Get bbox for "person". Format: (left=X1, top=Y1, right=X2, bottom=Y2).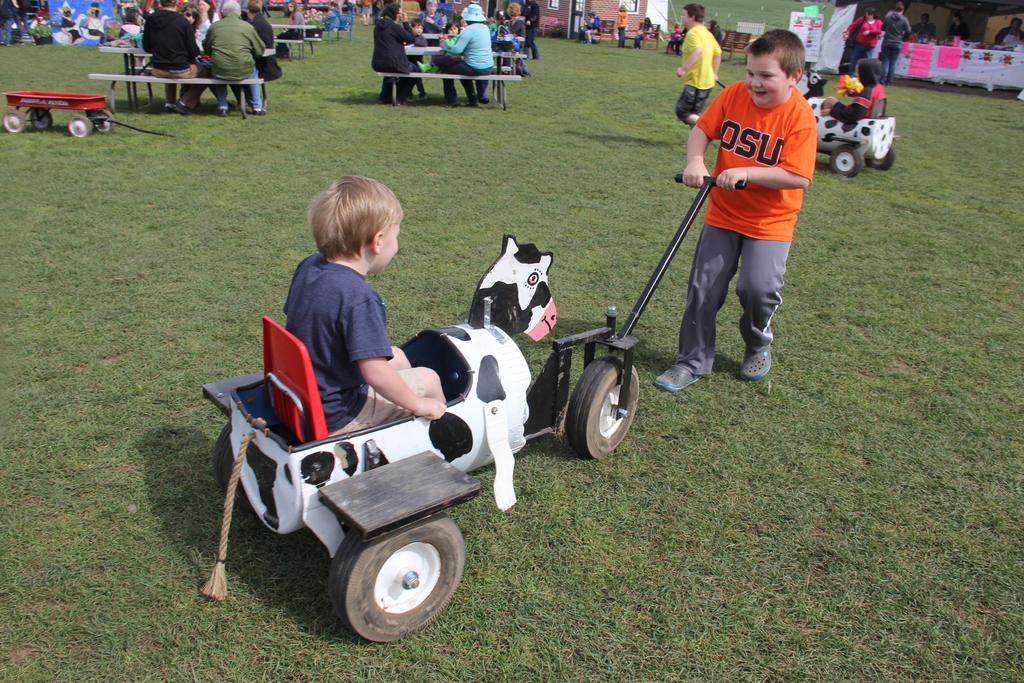
(left=867, top=1, right=910, bottom=88).
